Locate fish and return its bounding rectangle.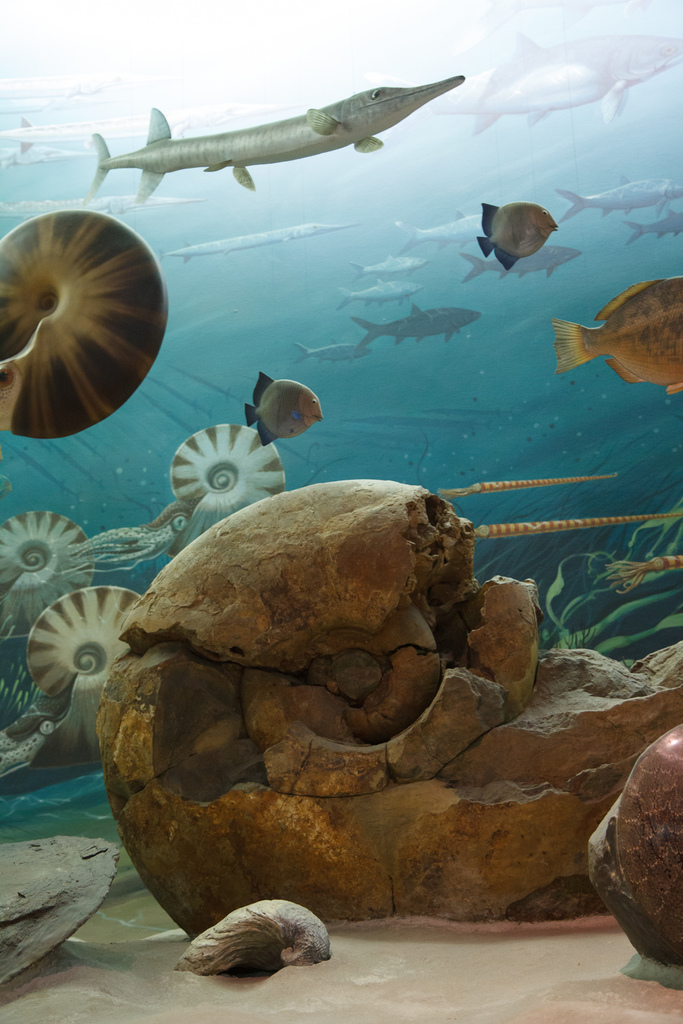
[352,300,485,348].
